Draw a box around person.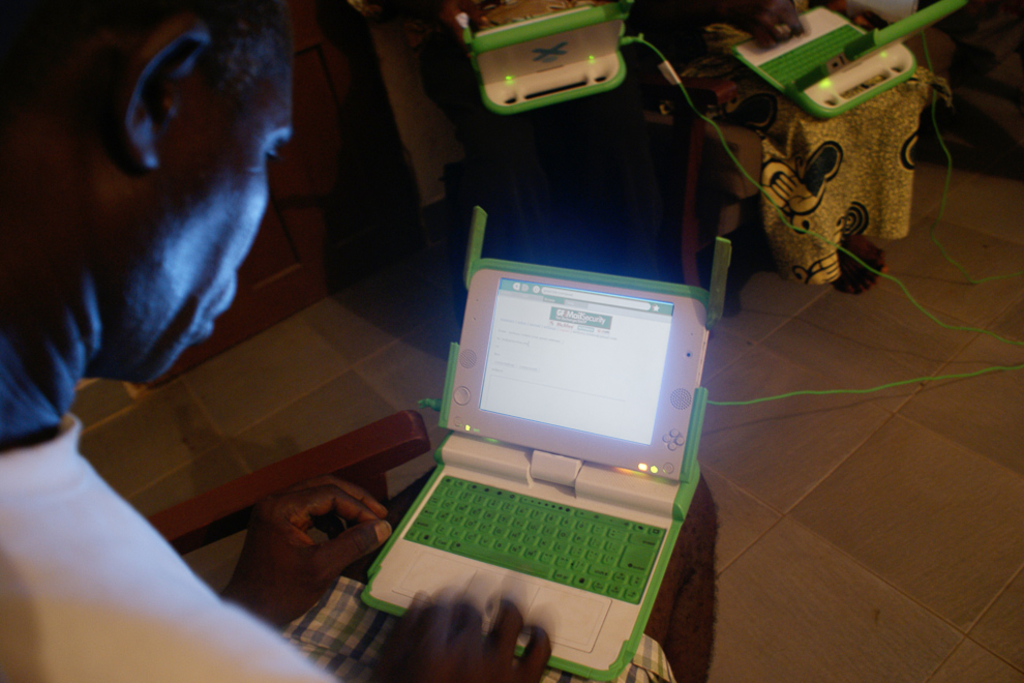
l=392, t=0, r=703, b=290.
